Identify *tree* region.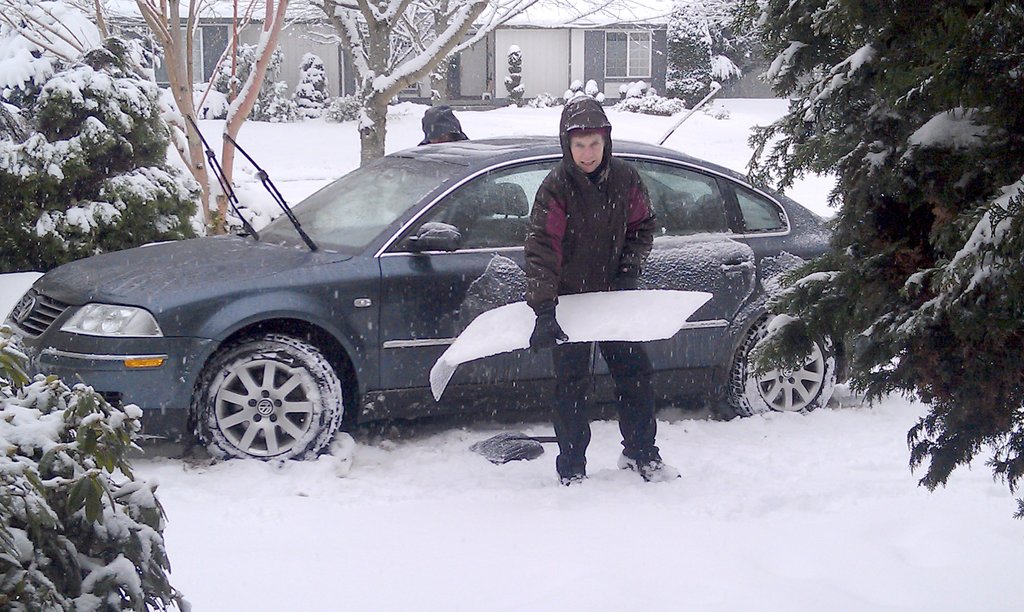
Region: (0, 0, 291, 227).
